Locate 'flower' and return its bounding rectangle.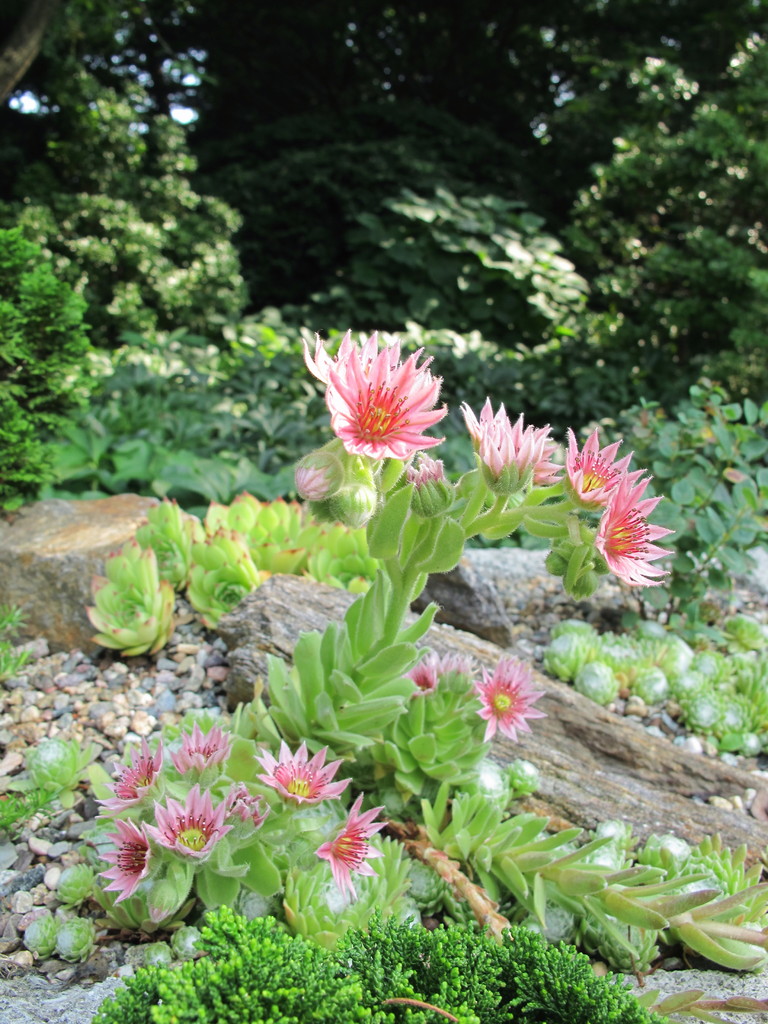
pyautogui.locateOnScreen(97, 813, 151, 904).
